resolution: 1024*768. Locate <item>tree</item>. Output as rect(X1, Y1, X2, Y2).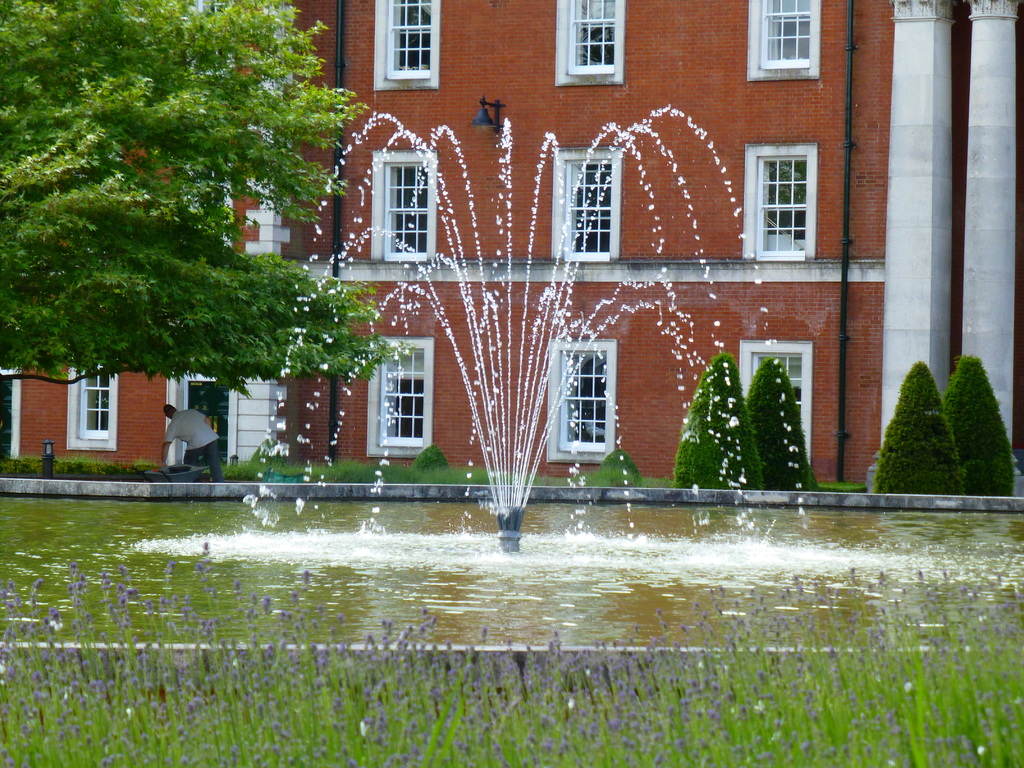
rect(876, 362, 973, 492).
